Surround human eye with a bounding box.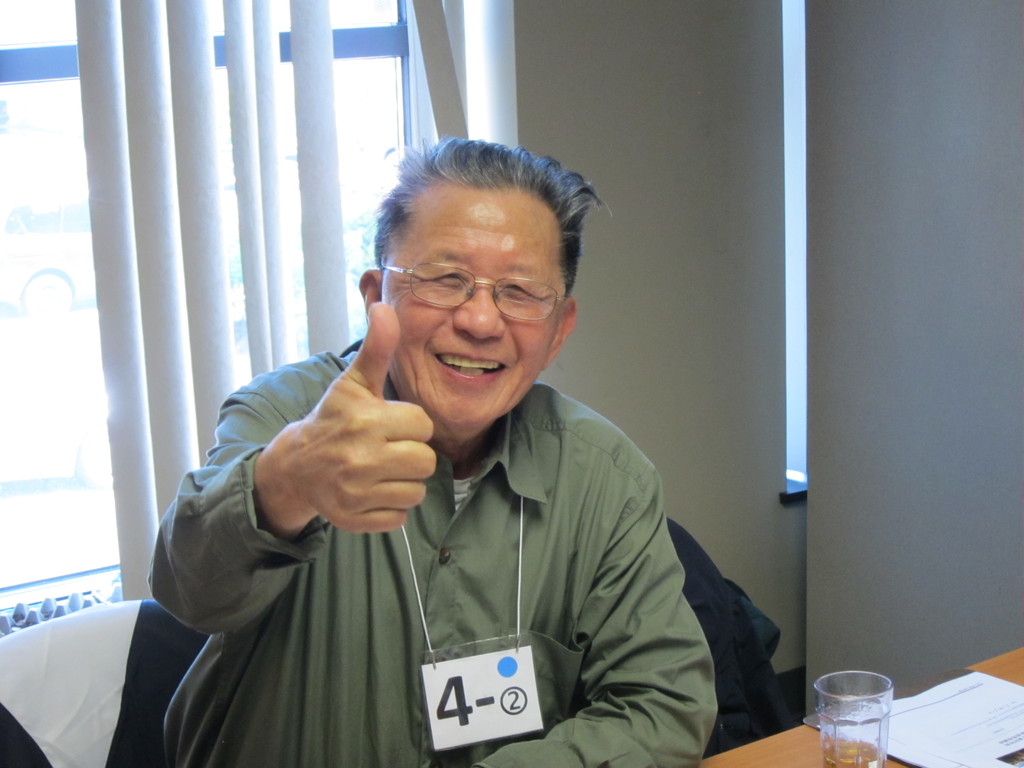
x1=492, y1=275, x2=549, y2=310.
